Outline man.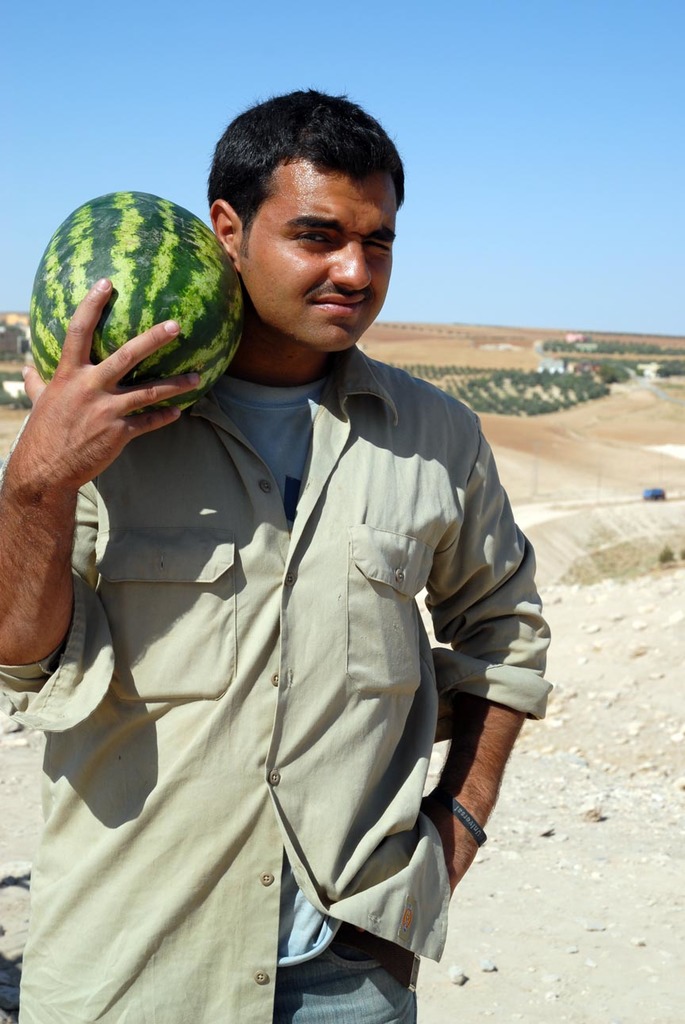
Outline: (x1=19, y1=79, x2=560, y2=1023).
